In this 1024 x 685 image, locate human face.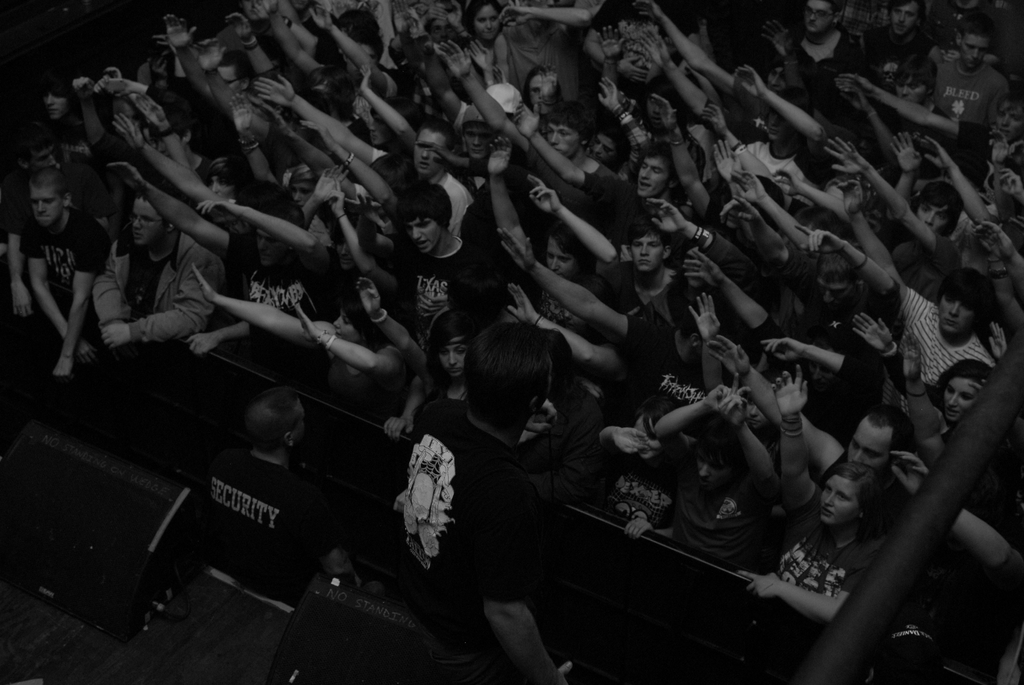
Bounding box: box=[646, 96, 664, 123].
